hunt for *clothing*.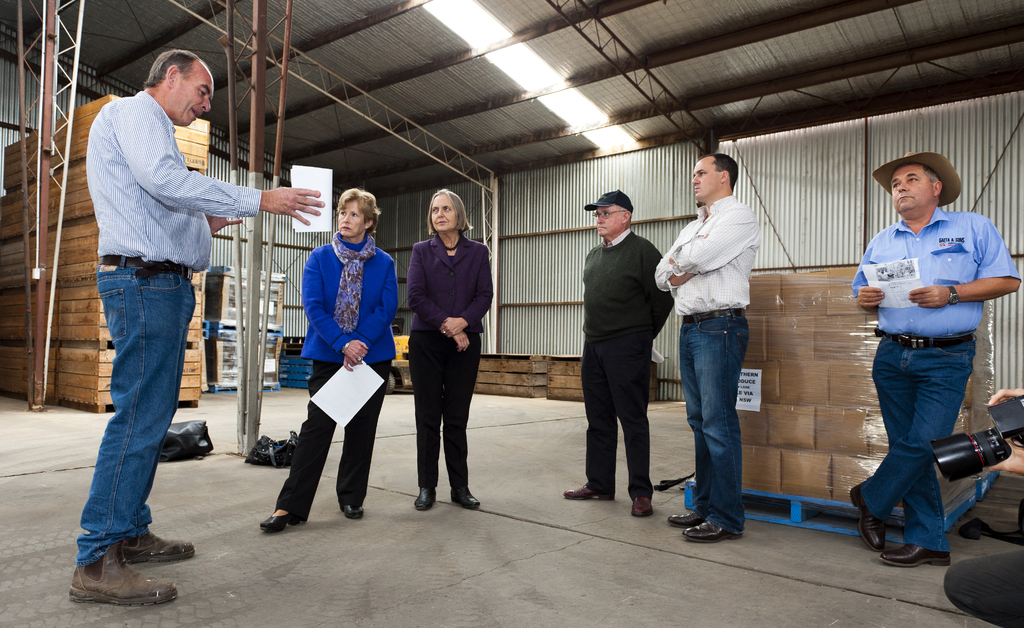
Hunted down at box=[653, 196, 759, 537].
